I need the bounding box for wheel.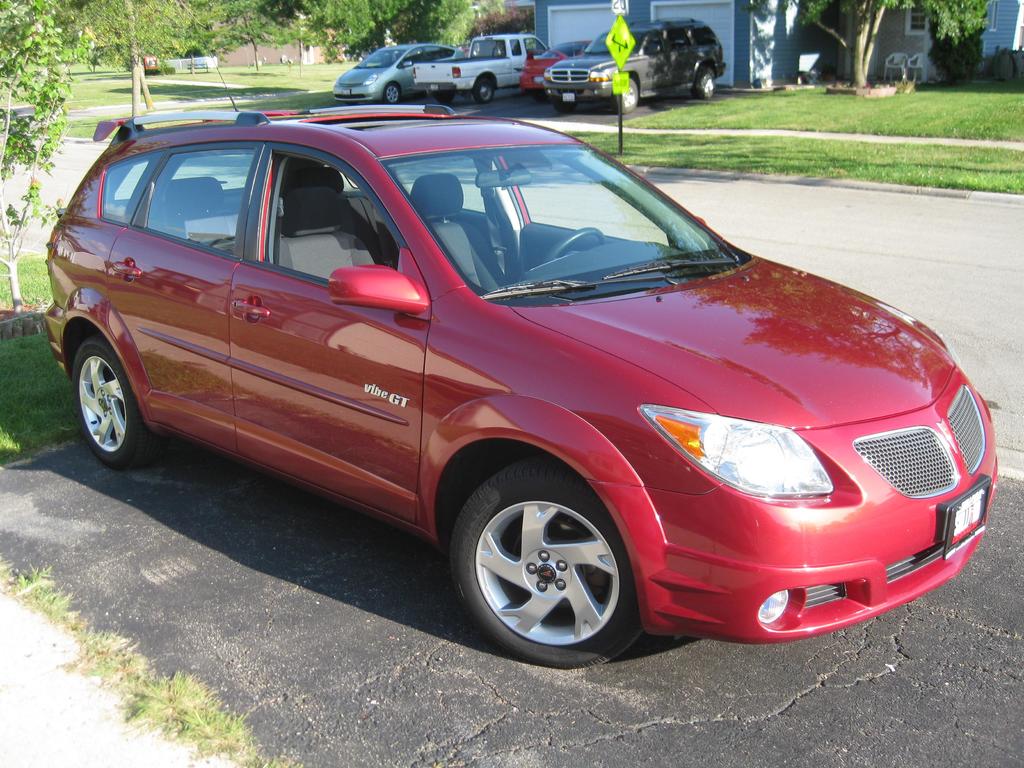
Here it is: <region>382, 83, 398, 104</region>.
